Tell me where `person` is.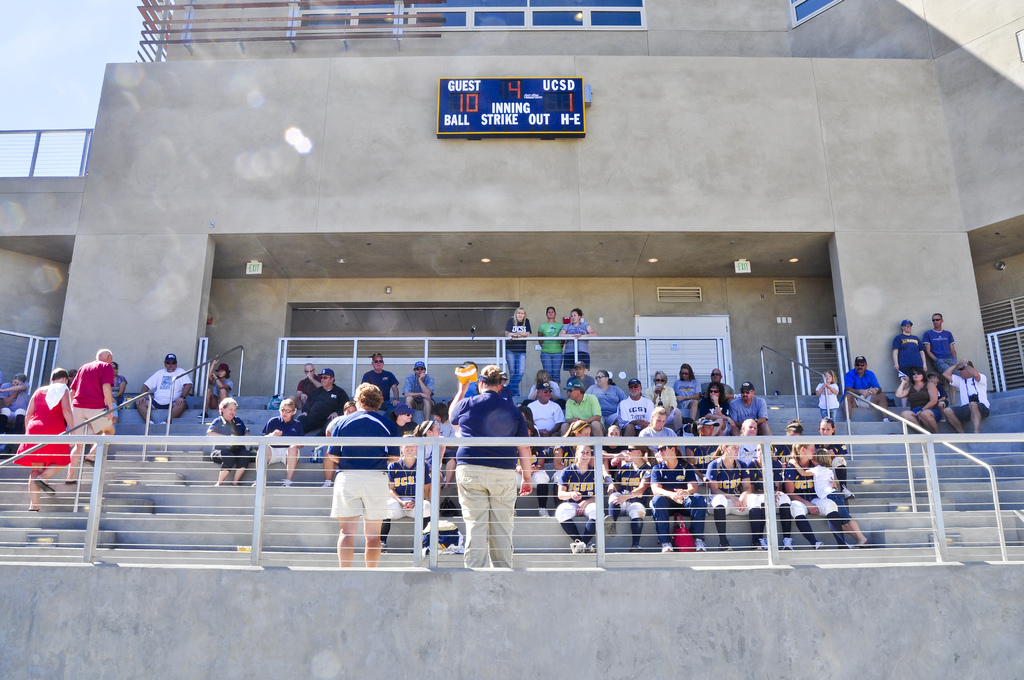
`person` is at l=895, t=314, r=924, b=366.
